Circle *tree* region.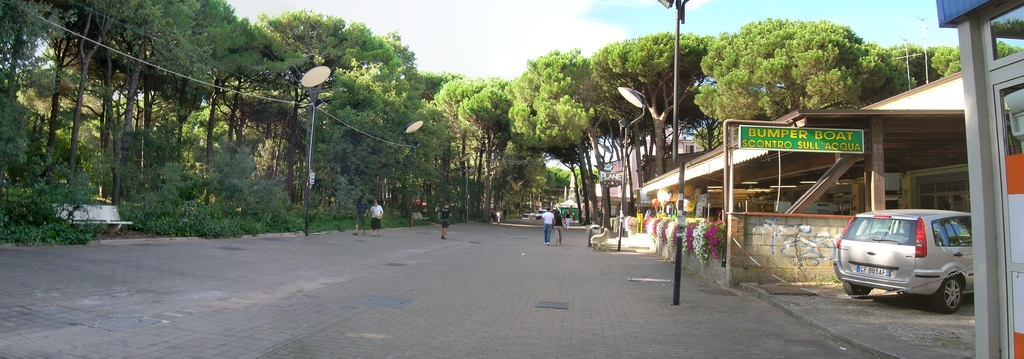
Region: <box>692,20,922,113</box>.
